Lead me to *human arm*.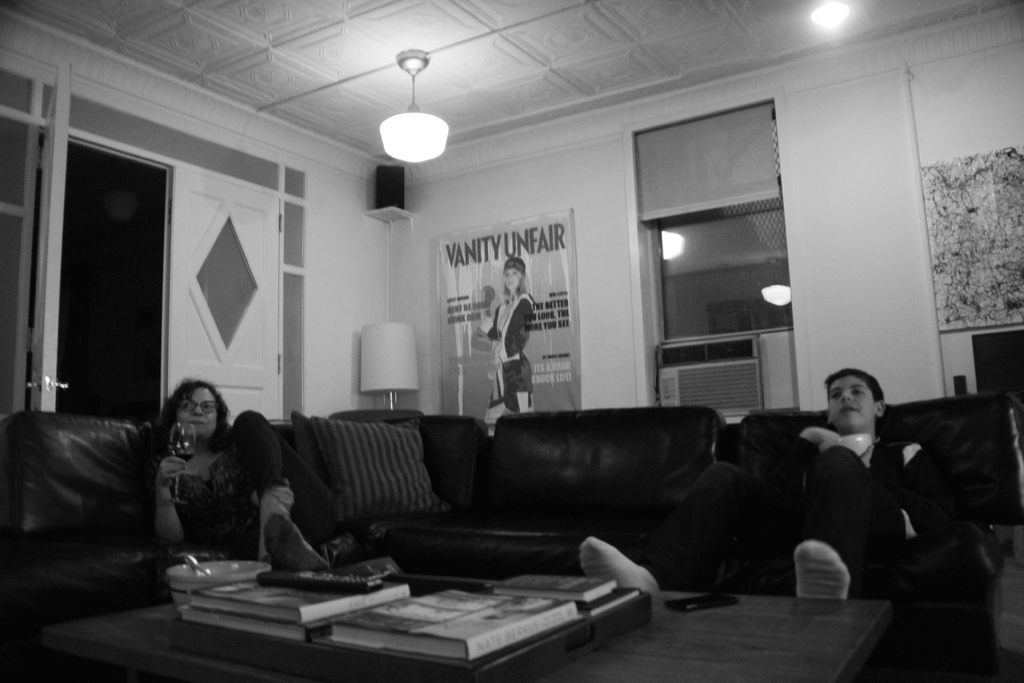
Lead to (left=150, top=431, right=211, bottom=552).
